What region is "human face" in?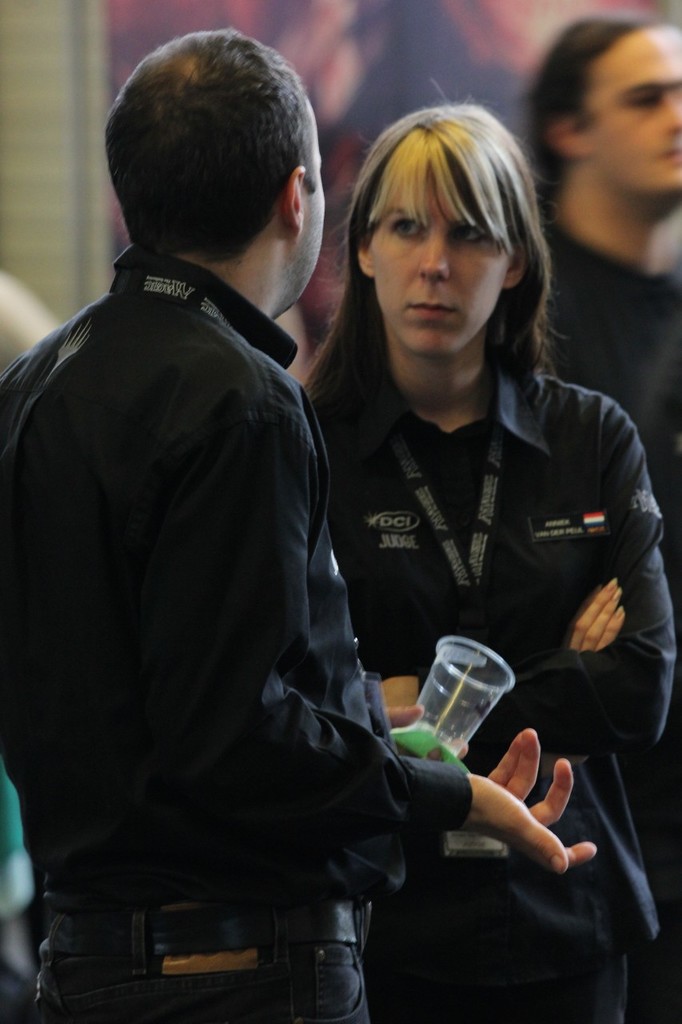
<box>580,18,681,200</box>.
